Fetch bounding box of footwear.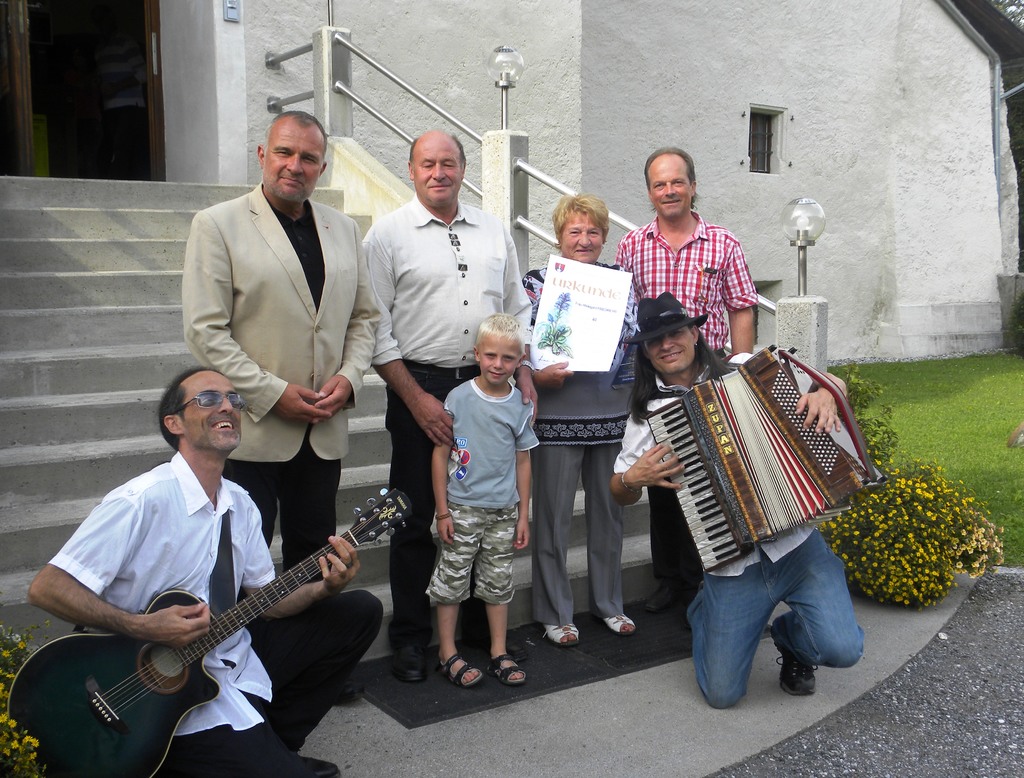
Bbox: rect(485, 654, 525, 685).
